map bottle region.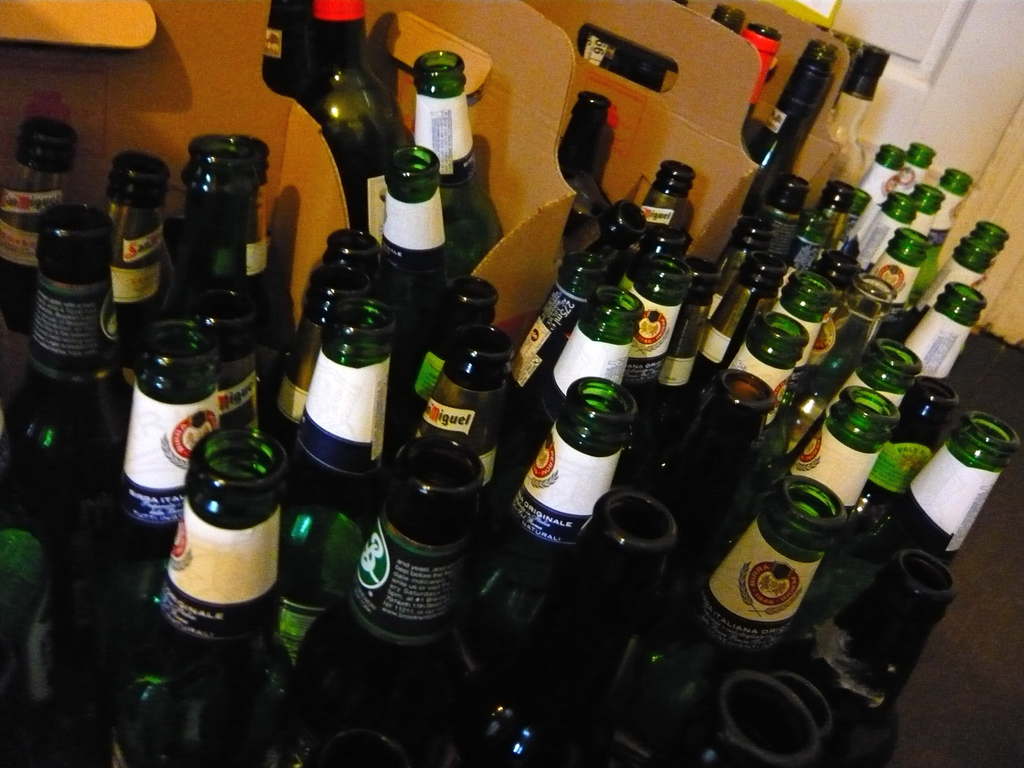
Mapped to {"left": 253, "top": 292, "right": 404, "bottom": 660}.
